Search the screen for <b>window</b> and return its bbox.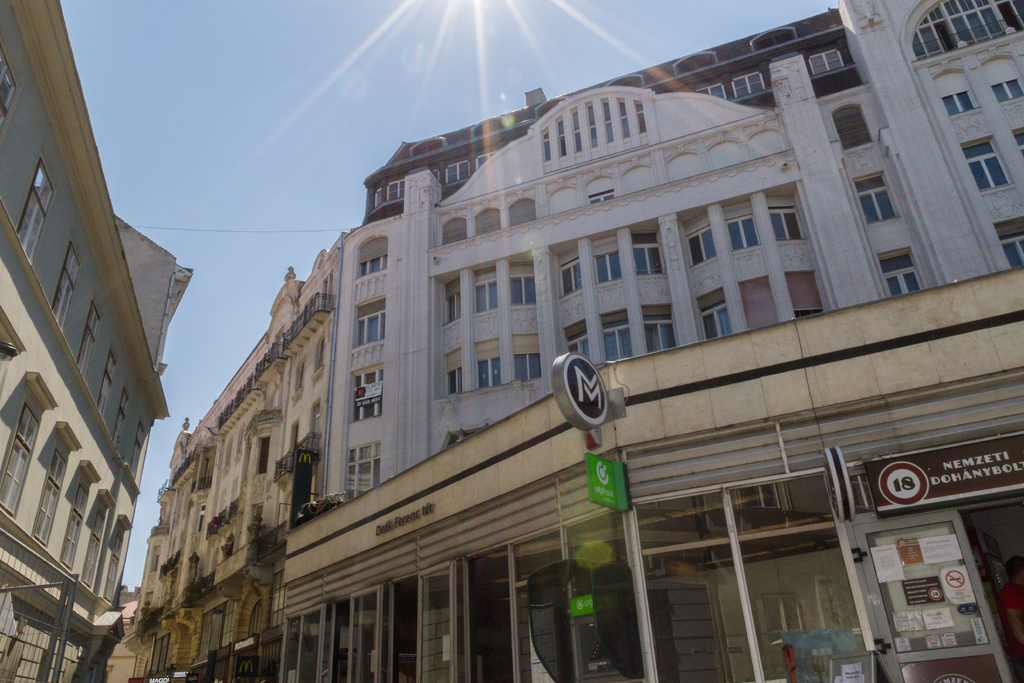
Found: crop(129, 418, 147, 493).
